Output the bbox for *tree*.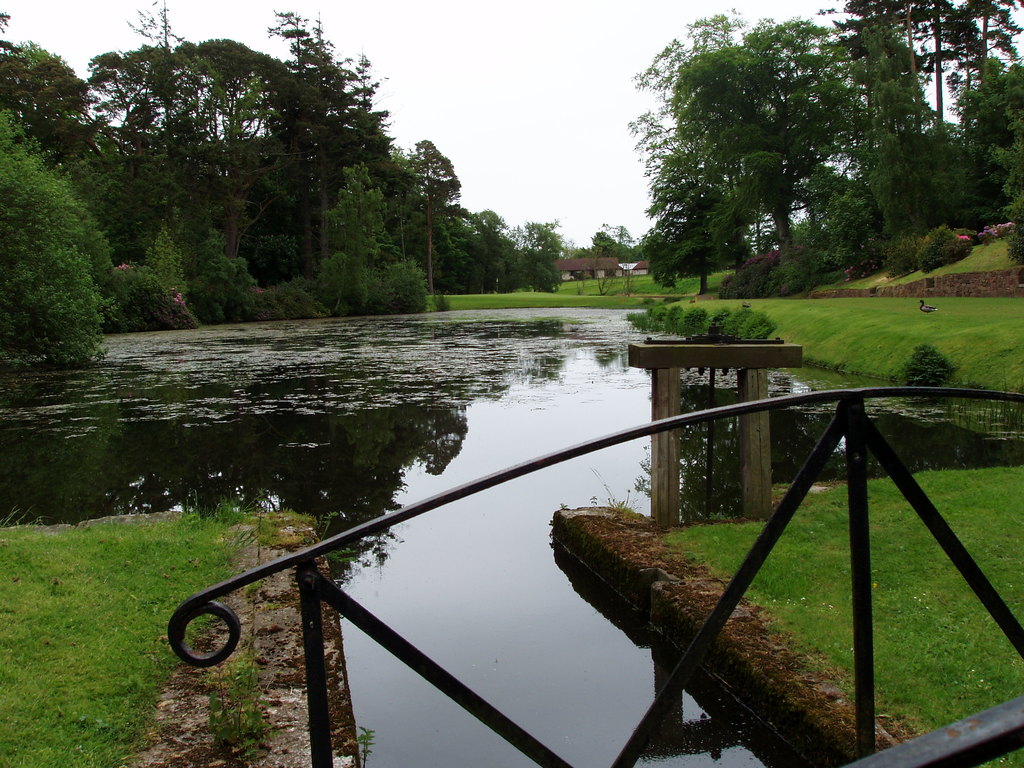
[left=250, top=7, right=427, bottom=199].
